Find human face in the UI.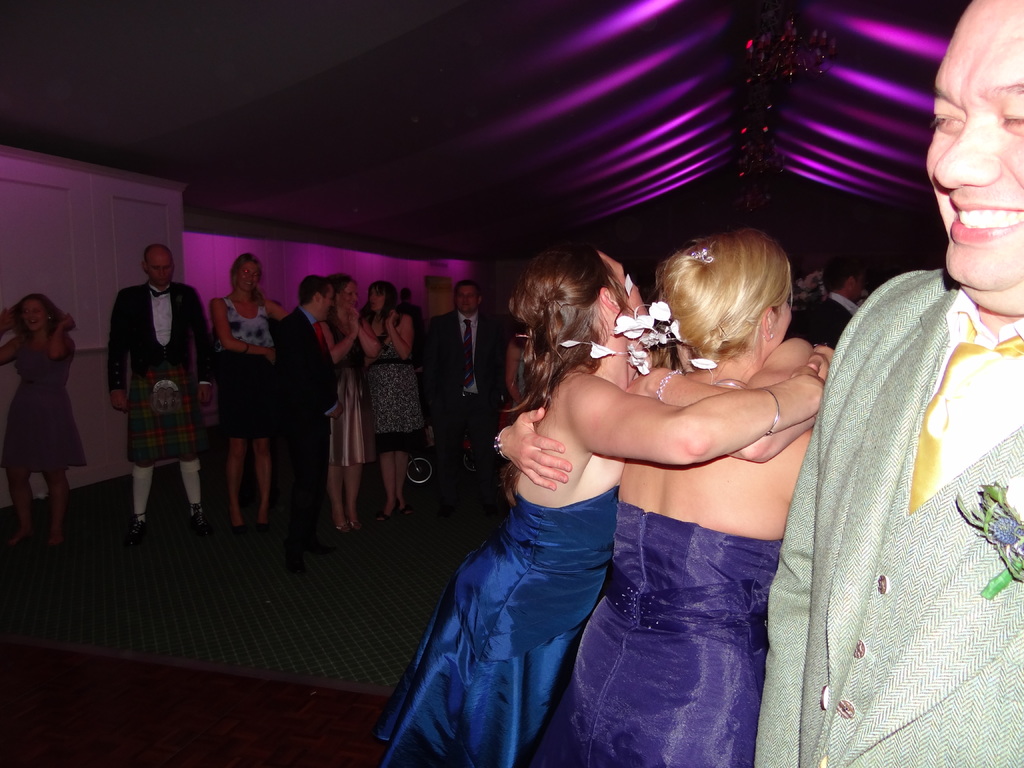
UI element at bbox=[25, 302, 47, 330].
